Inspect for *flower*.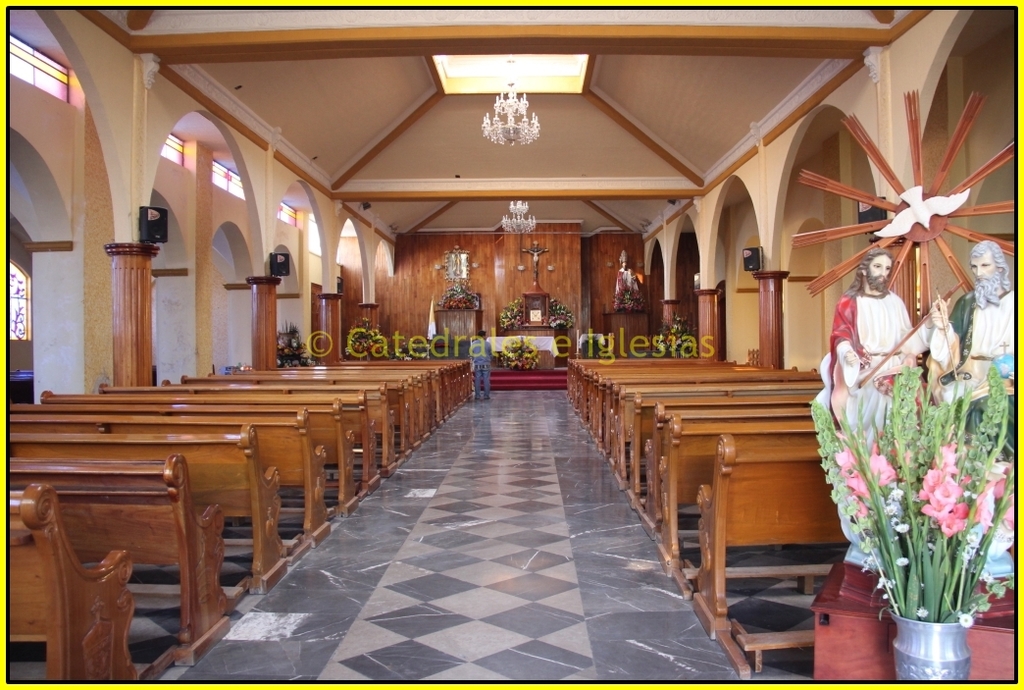
Inspection: left=894, top=554, right=909, bottom=567.
